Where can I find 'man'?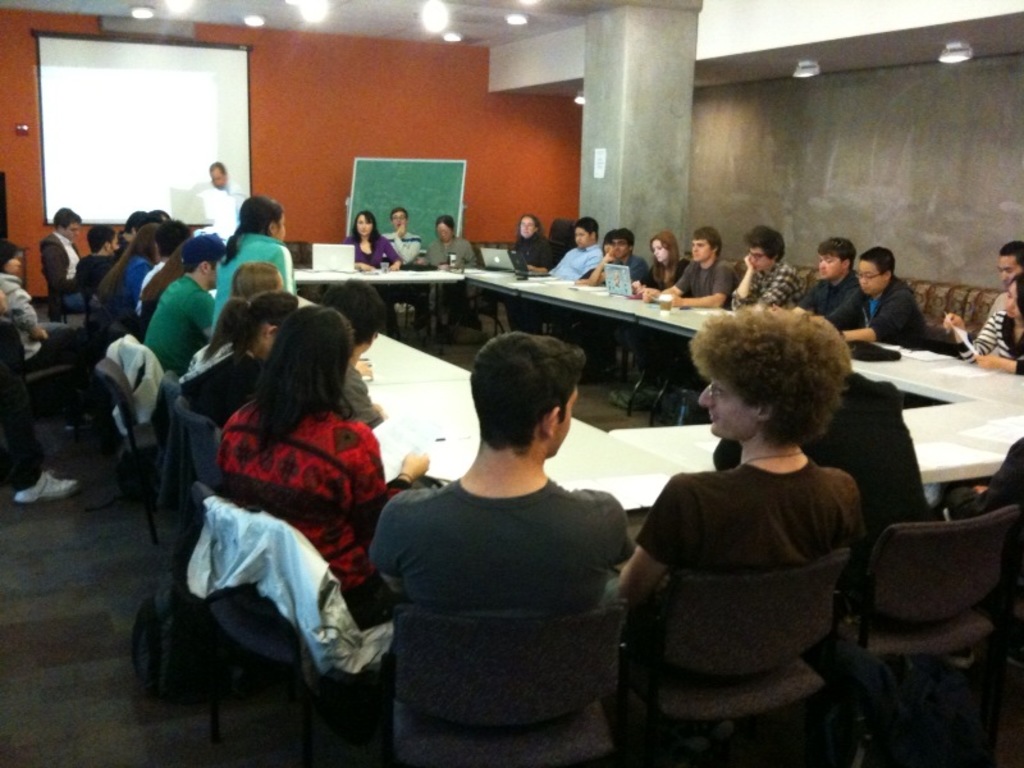
You can find it at Rect(732, 223, 808, 307).
